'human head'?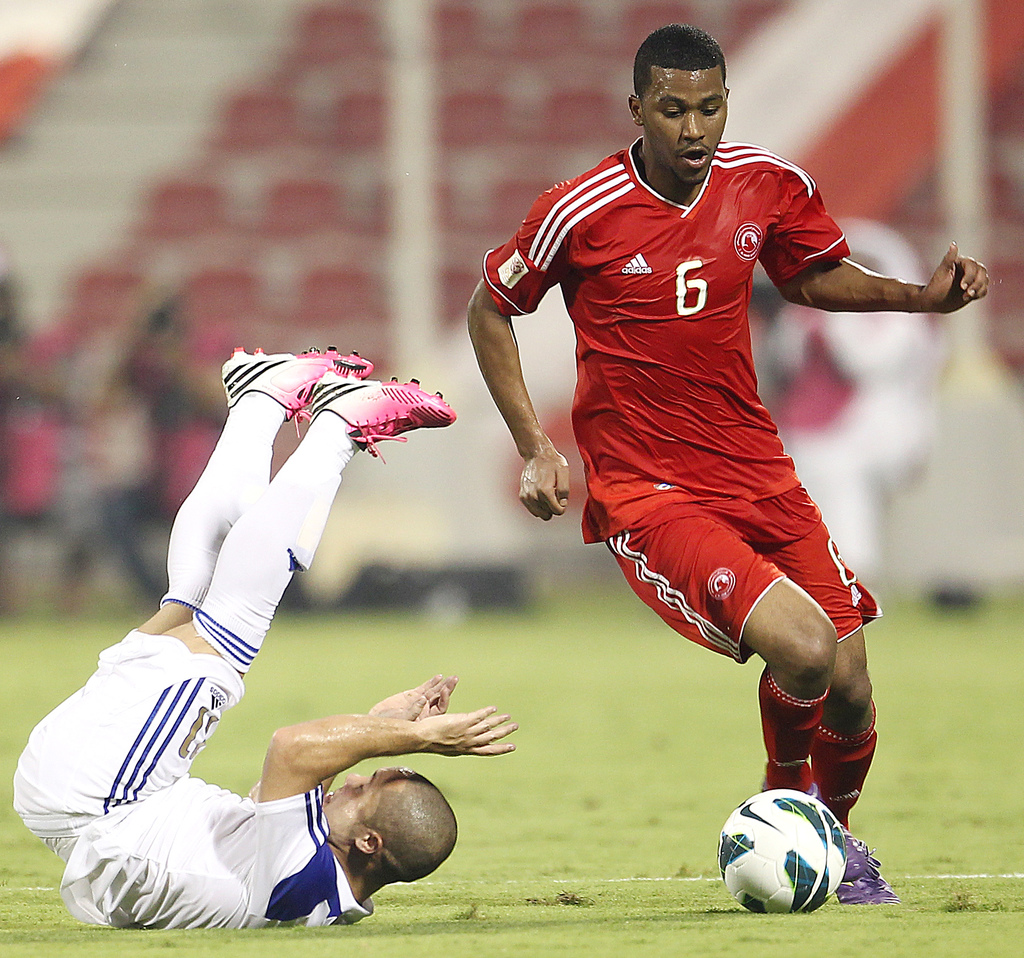
{"left": 322, "top": 764, "right": 456, "bottom": 887}
